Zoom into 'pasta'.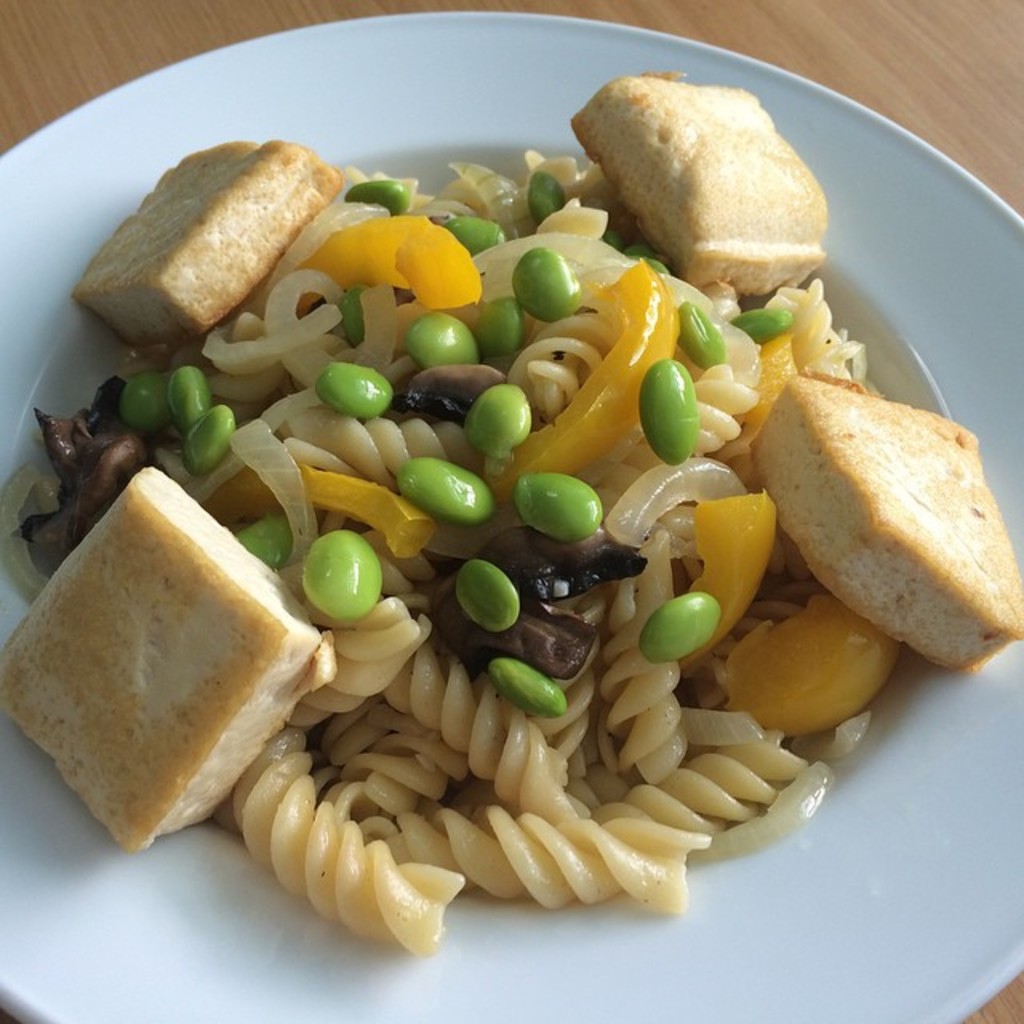
Zoom target: <bbox>18, 67, 979, 934</bbox>.
